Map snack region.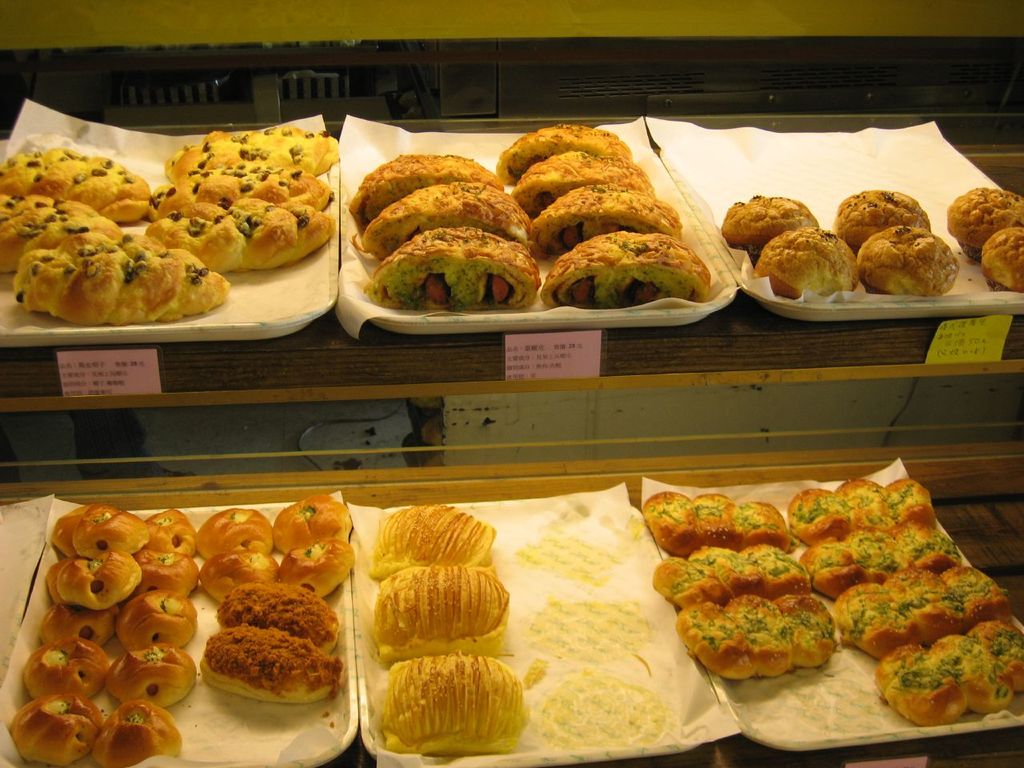
Mapped to <region>789, 475, 1023, 737</region>.
